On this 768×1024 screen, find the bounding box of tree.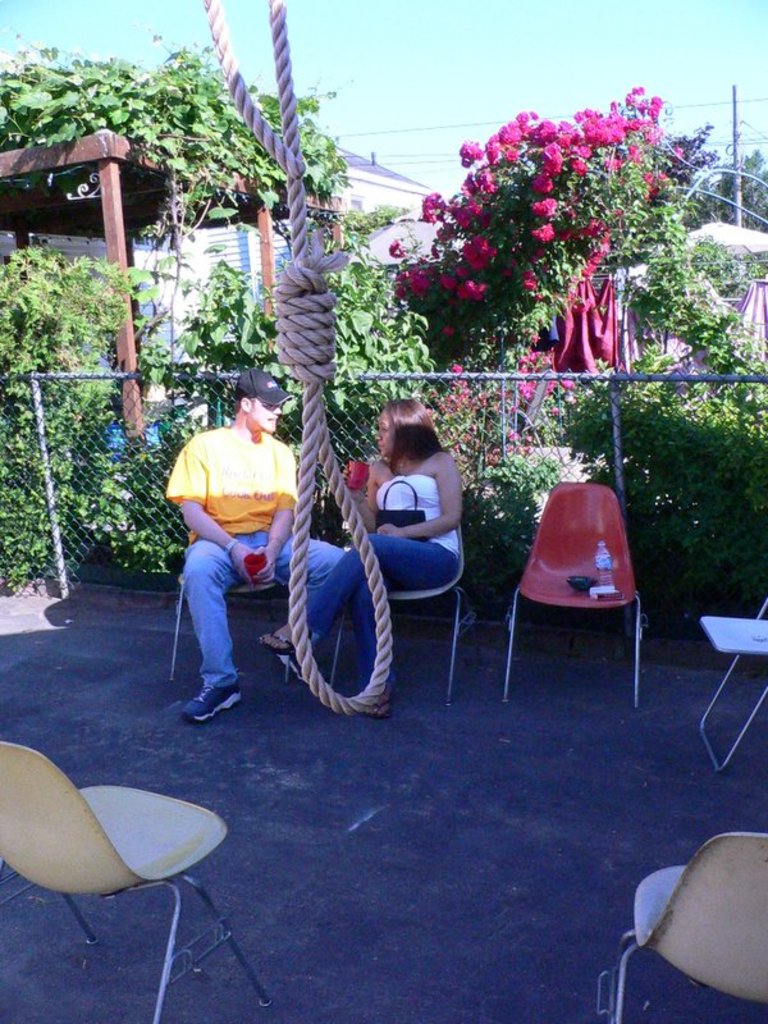
Bounding box: locate(0, 20, 347, 415).
